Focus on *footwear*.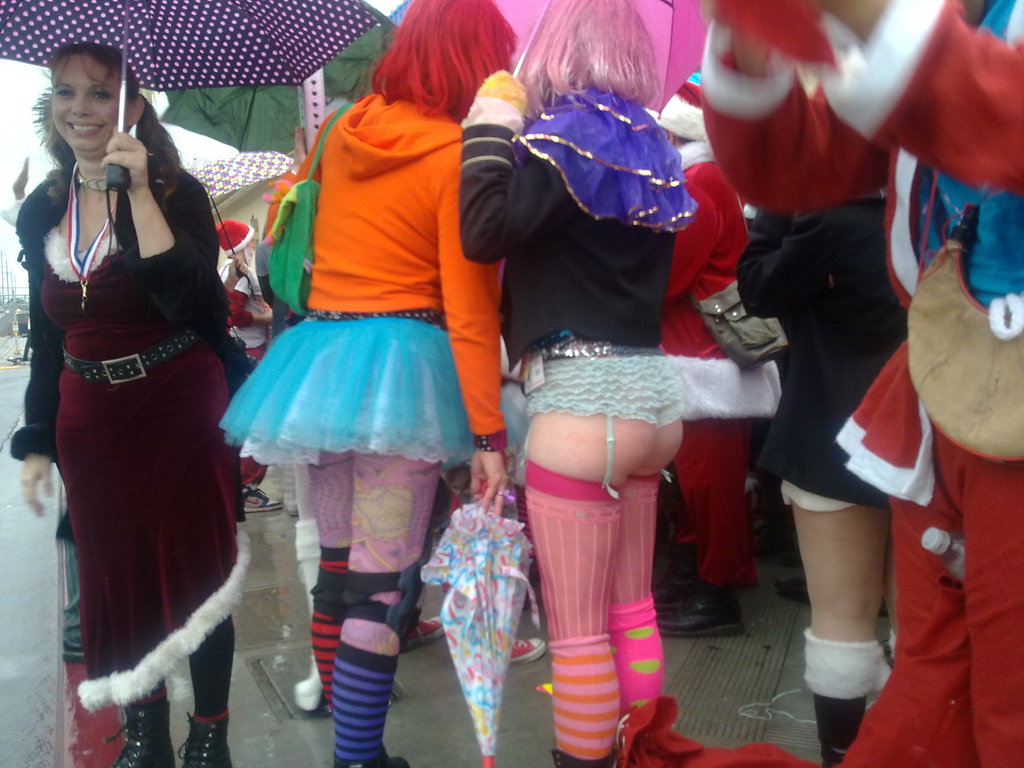
Focused at [left=243, top=478, right=282, bottom=518].
